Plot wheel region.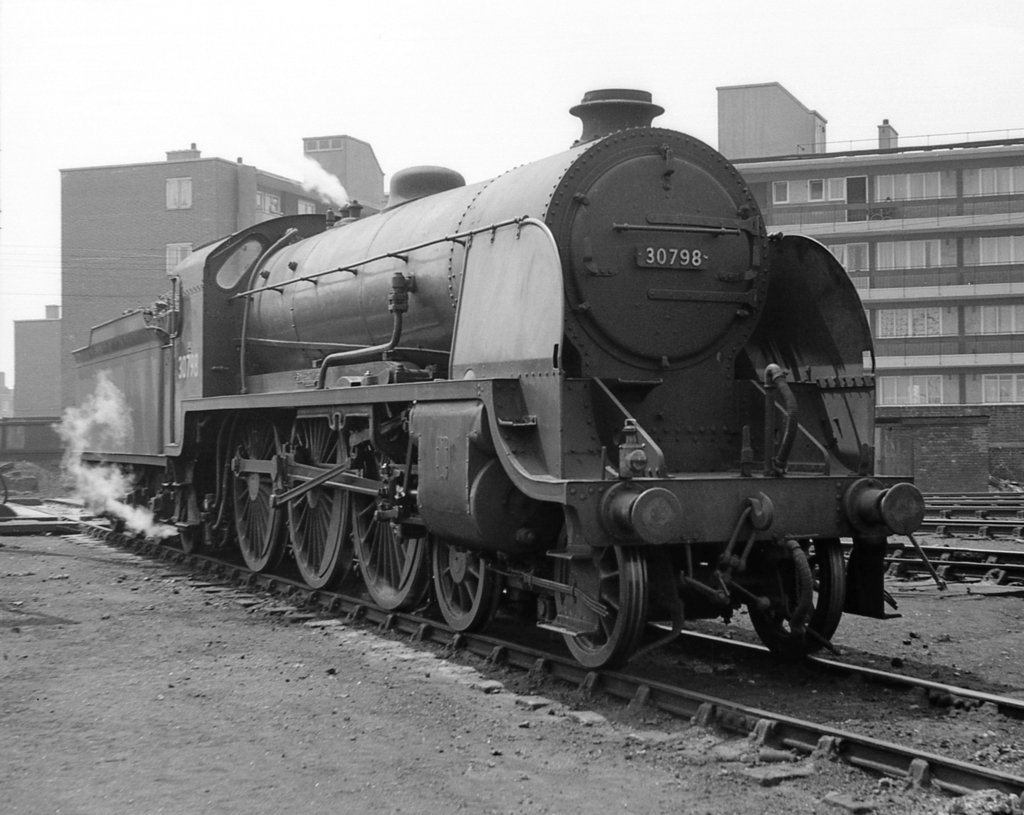
Plotted at bbox(353, 438, 429, 610).
